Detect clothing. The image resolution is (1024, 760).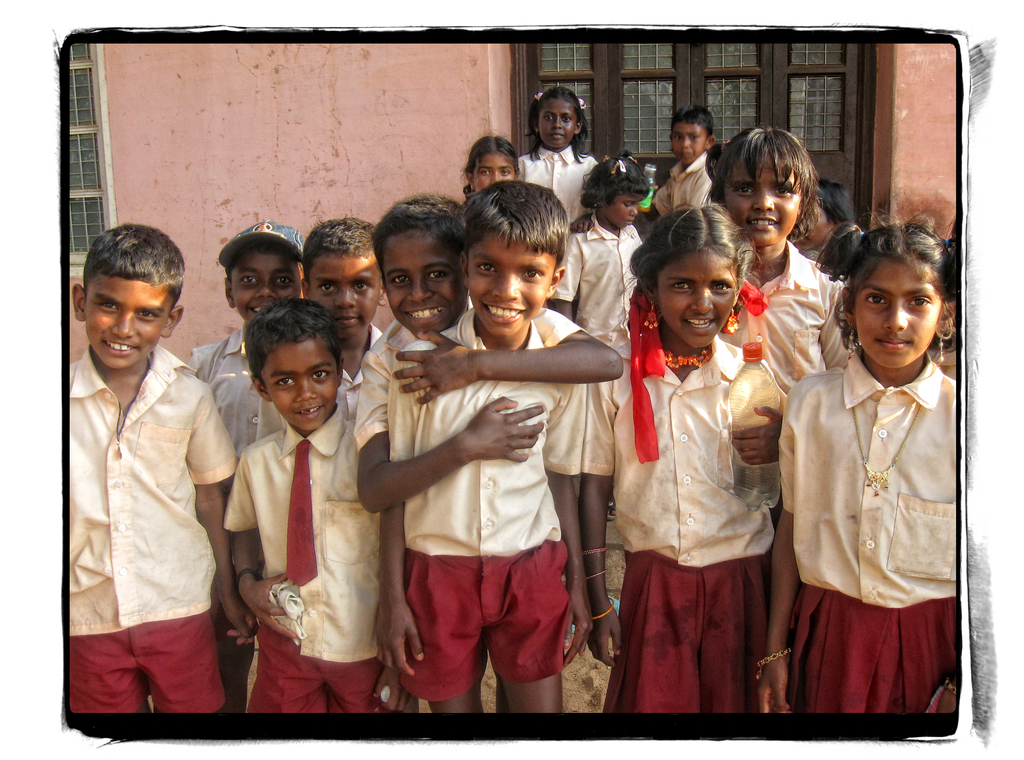
603 565 778 719.
